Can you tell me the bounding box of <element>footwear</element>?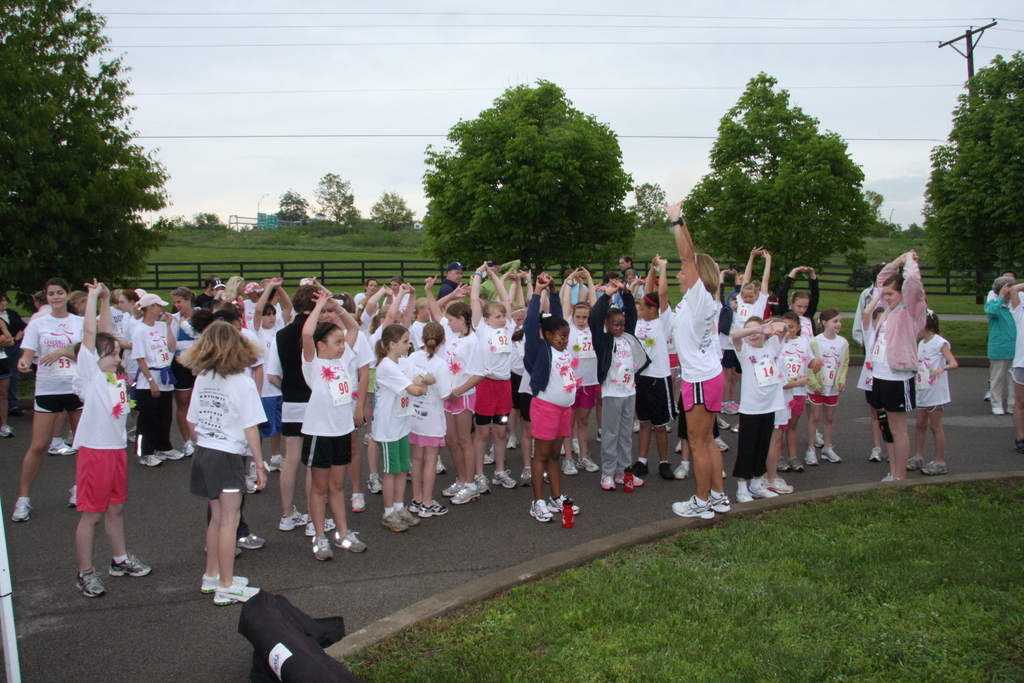
left=814, top=430, right=826, bottom=450.
